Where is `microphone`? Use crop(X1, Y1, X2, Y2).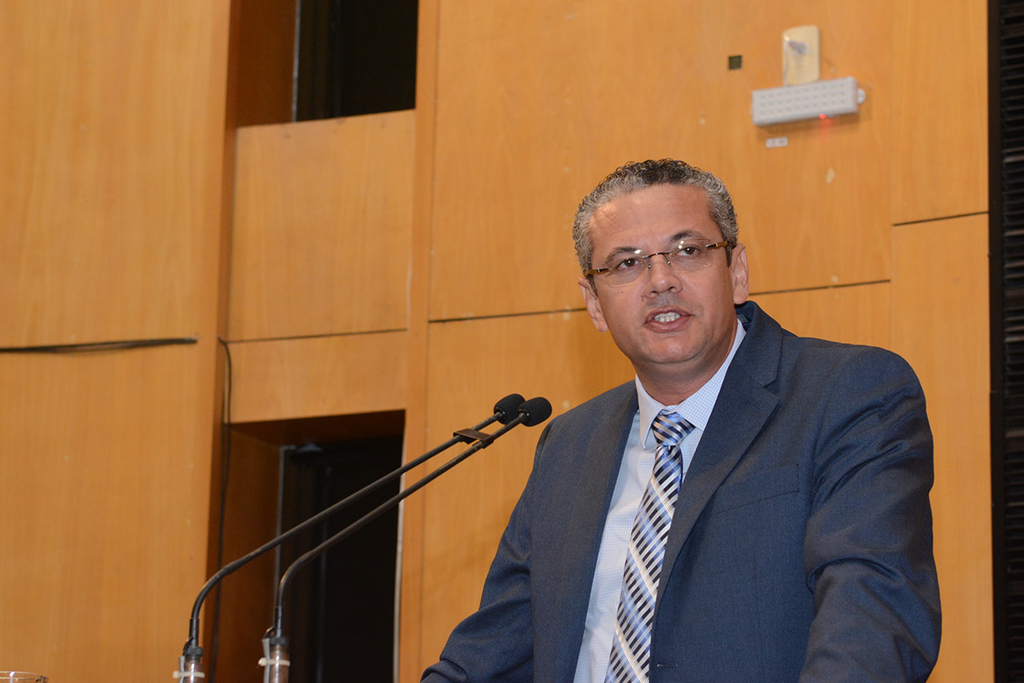
crop(451, 400, 546, 458).
